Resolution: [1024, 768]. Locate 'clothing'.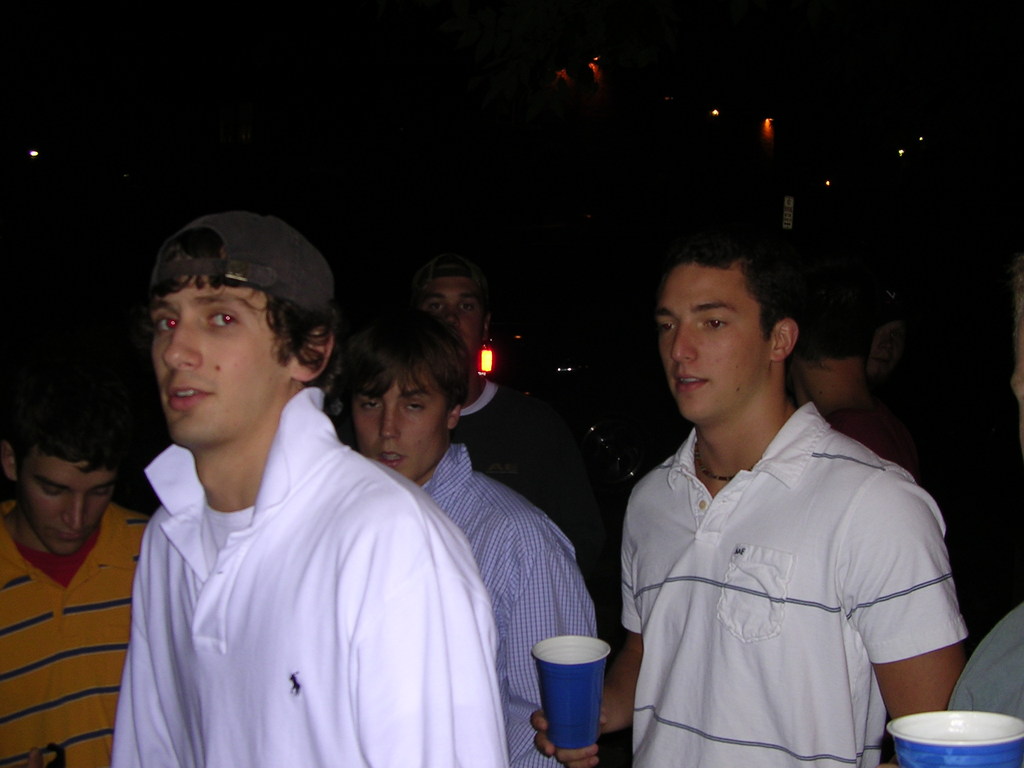
bbox=(113, 378, 512, 767).
